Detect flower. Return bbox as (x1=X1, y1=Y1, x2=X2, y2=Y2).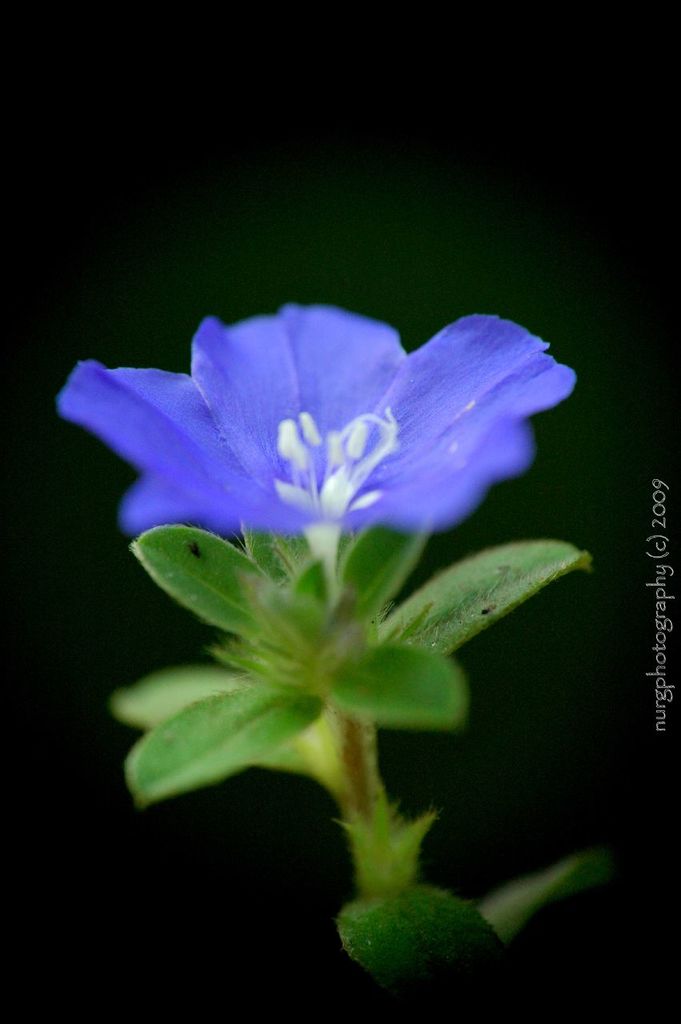
(x1=57, y1=298, x2=573, y2=540).
